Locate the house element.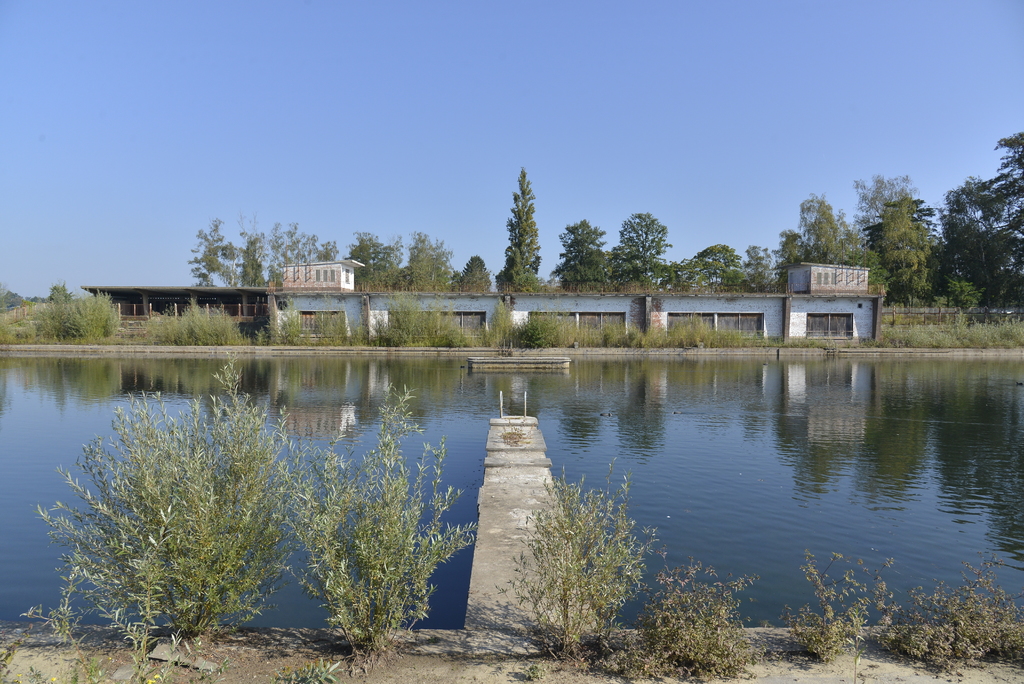
Element bbox: region(785, 258, 884, 348).
